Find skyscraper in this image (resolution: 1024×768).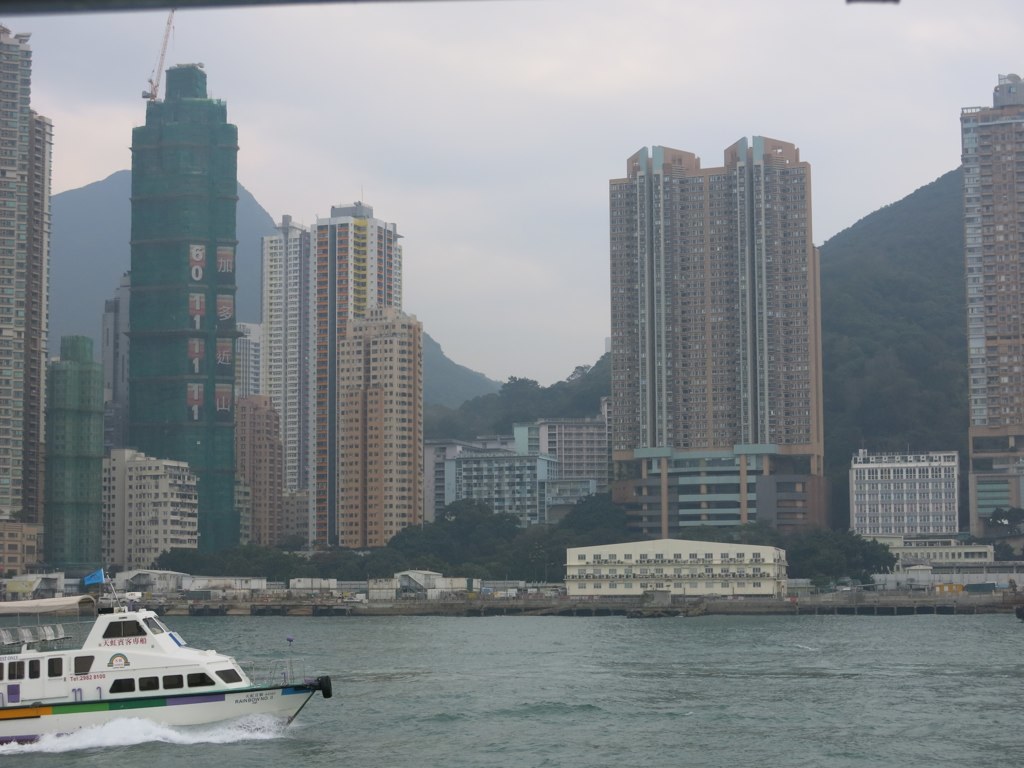
x1=955, y1=72, x2=1023, y2=541.
